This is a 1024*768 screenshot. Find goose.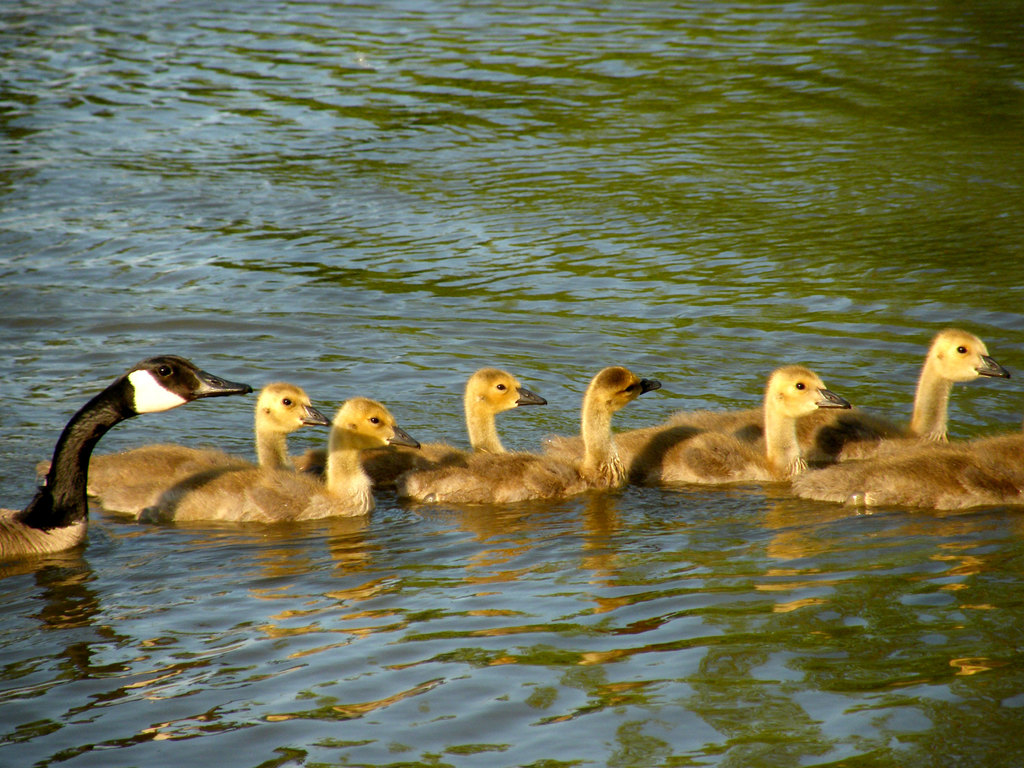
Bounding box: [x1=296, y1=369, x2=547, y2=485].
